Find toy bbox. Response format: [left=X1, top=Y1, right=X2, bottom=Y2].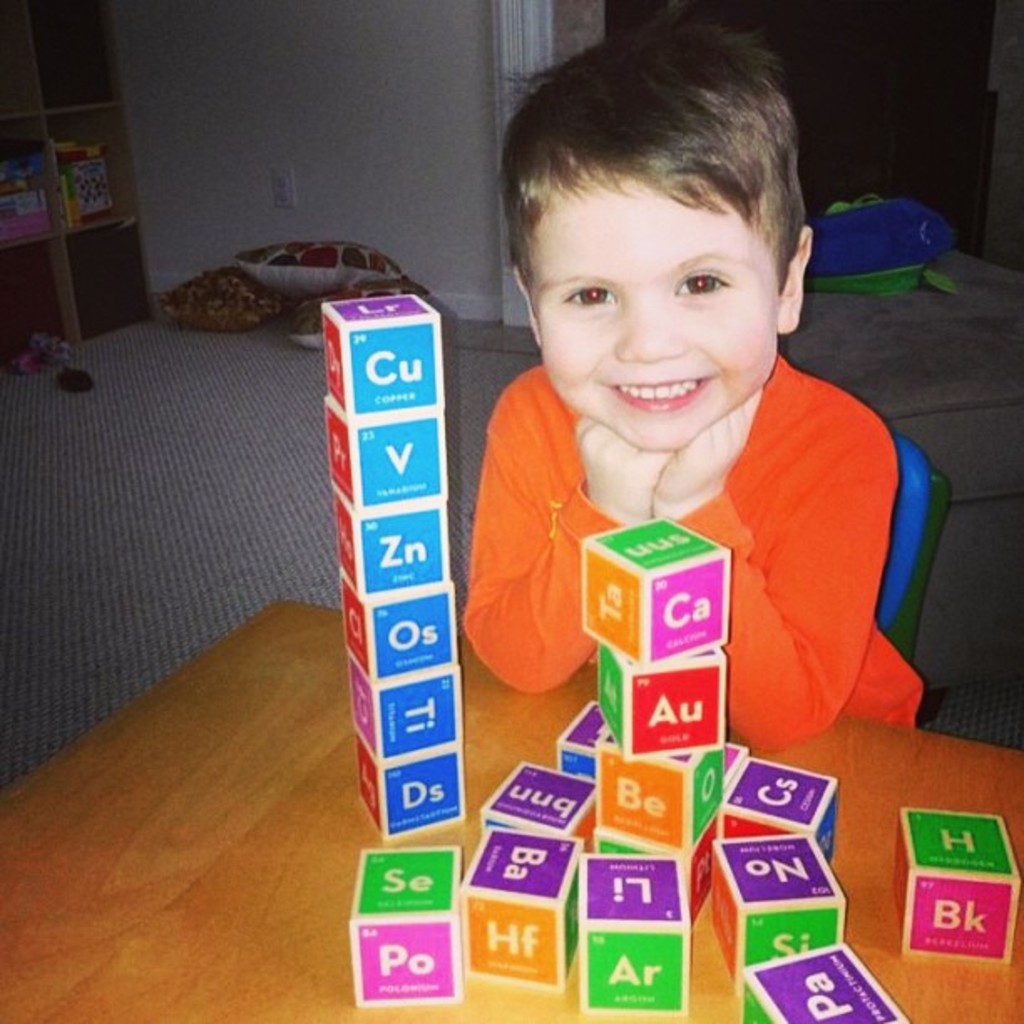
[left=716, top=833, right=847, bottom=1002].
